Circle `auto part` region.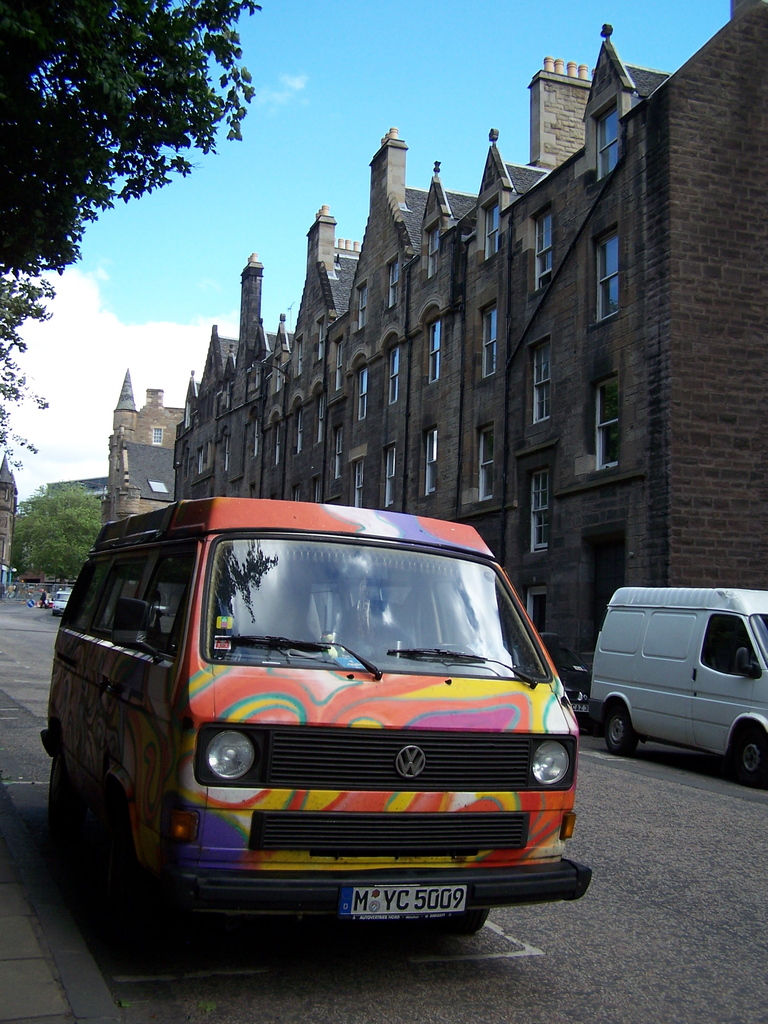
Region: left=168, top=848, right=603, bottom=918.
